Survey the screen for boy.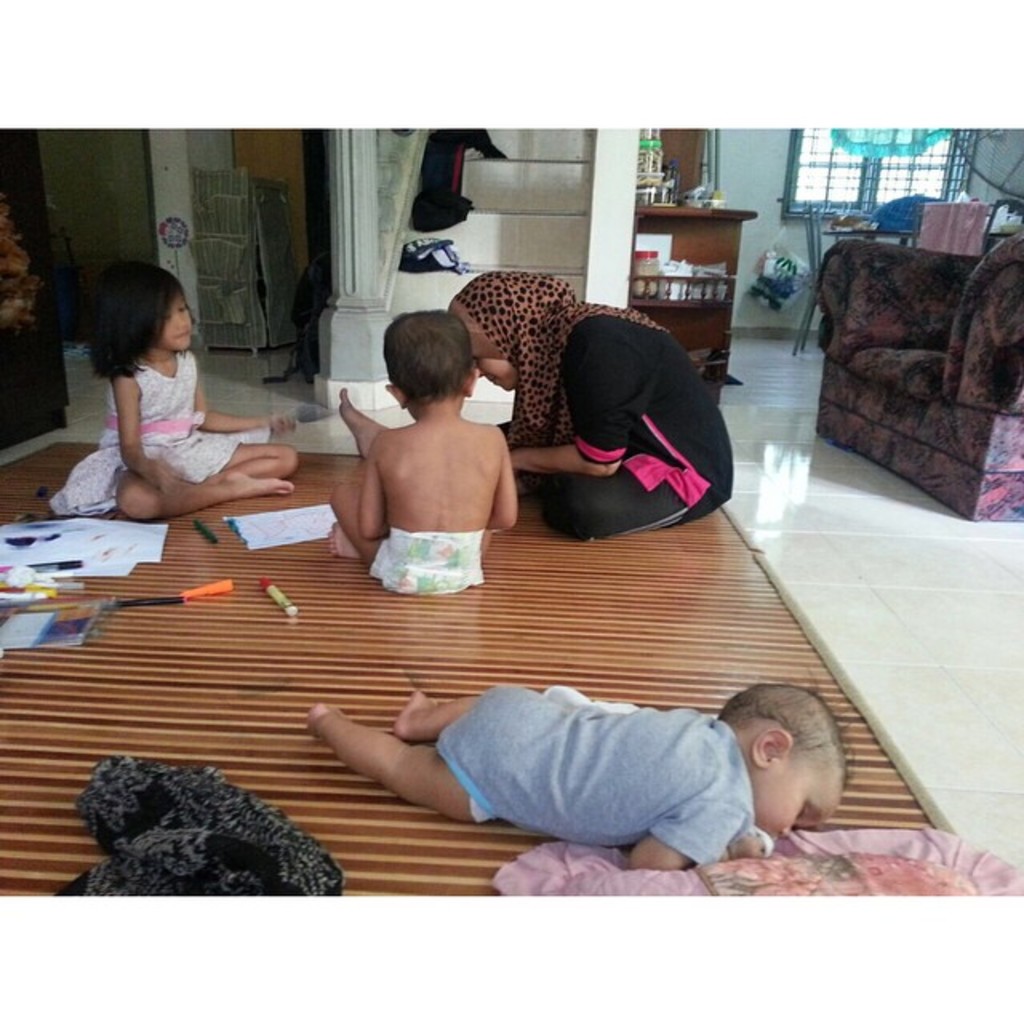
Survey found: 307 315 533 570.
